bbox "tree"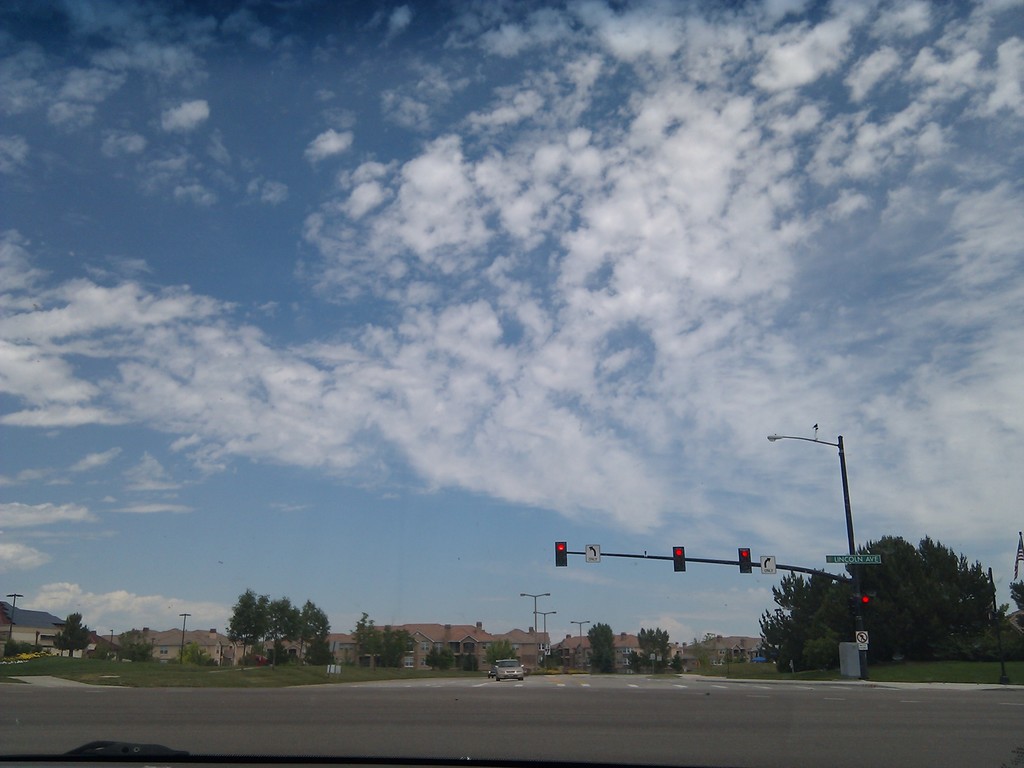
bbox(209, 598, 328, 677)
